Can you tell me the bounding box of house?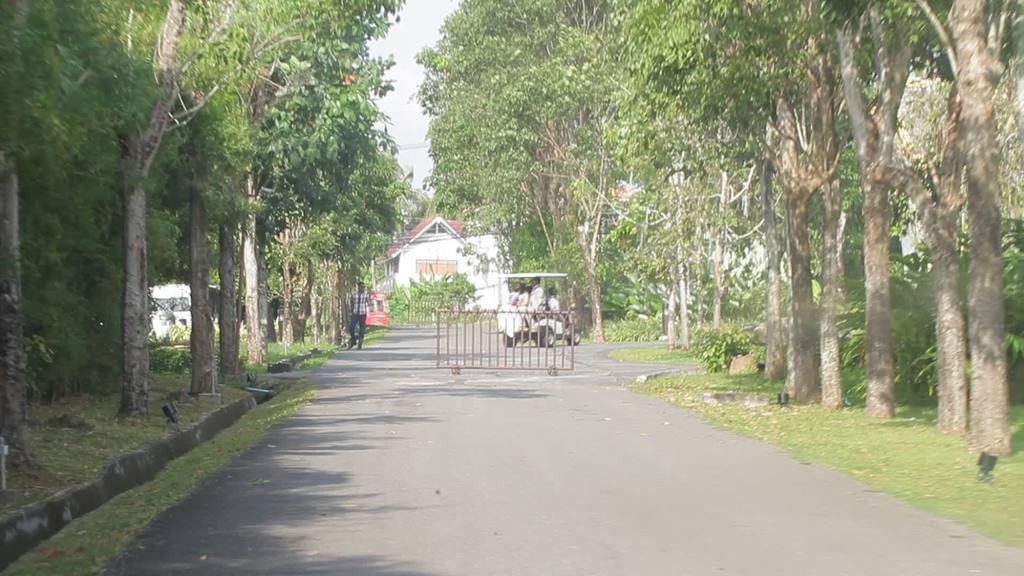
365, 193, 510, 315.
